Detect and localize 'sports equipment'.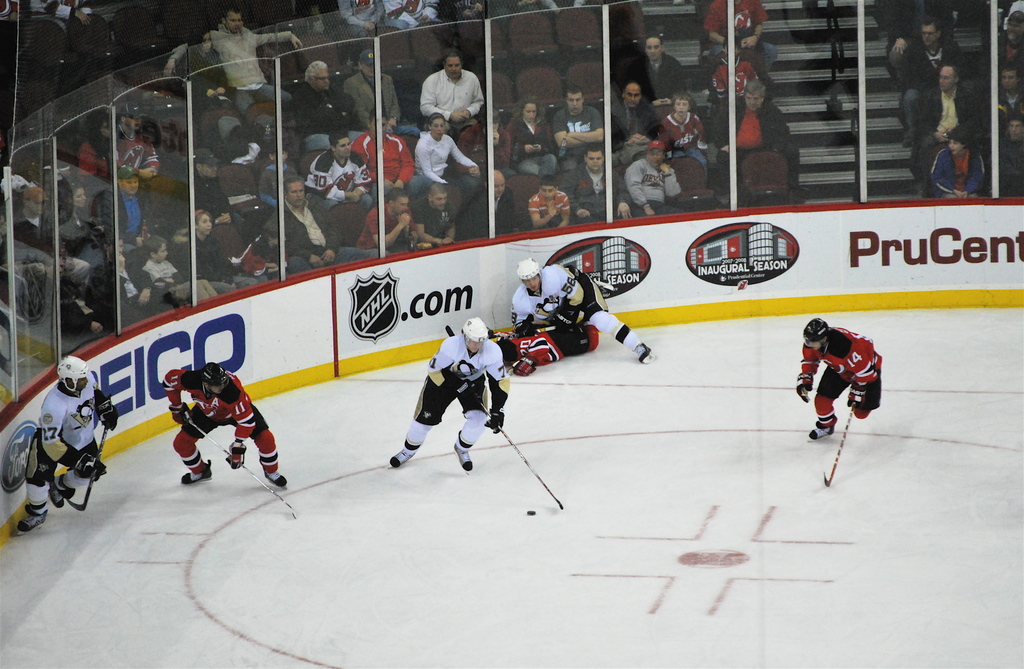
Localized at 848:389:867:407.
